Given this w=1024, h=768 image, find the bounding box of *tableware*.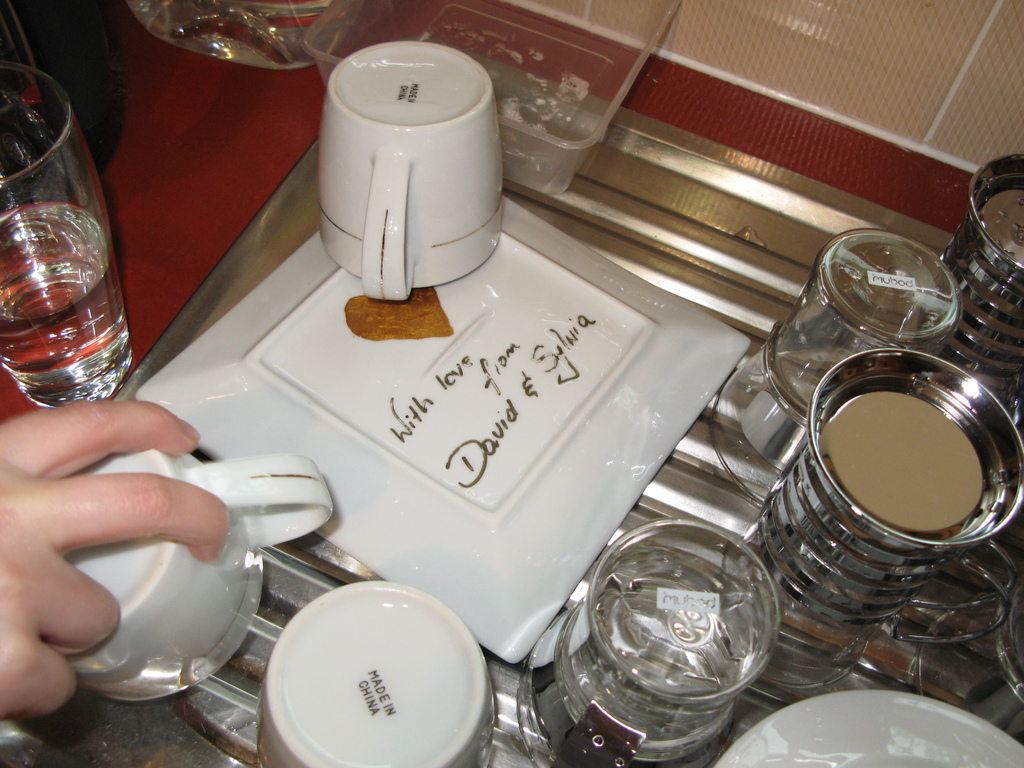
bbox=(938, 152, 1023, 418).
